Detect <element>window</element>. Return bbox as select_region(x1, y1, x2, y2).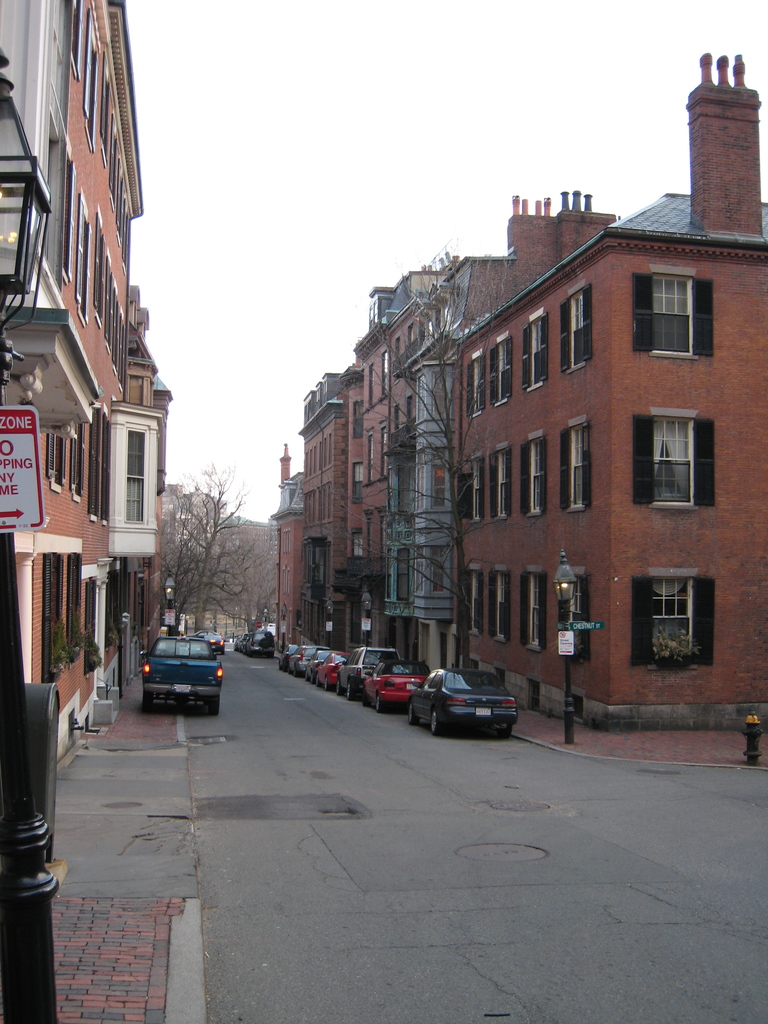
select_region(125, 431, 143, 520).
